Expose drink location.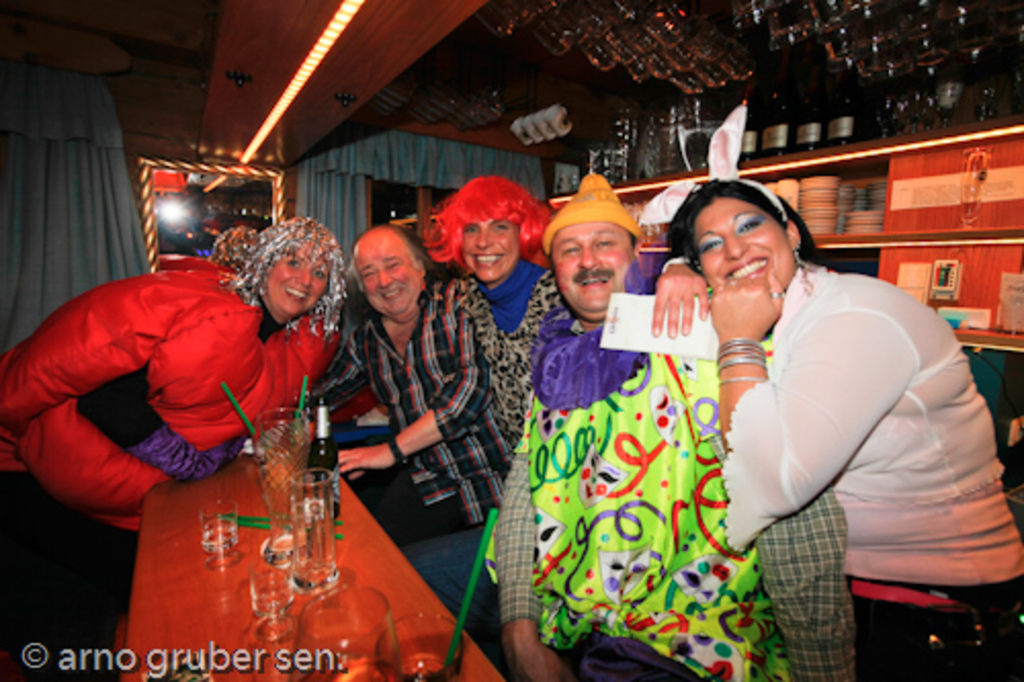
Exposed at {"x1": 289, "y1": 516, "x2": 340, "y2": 584}.
